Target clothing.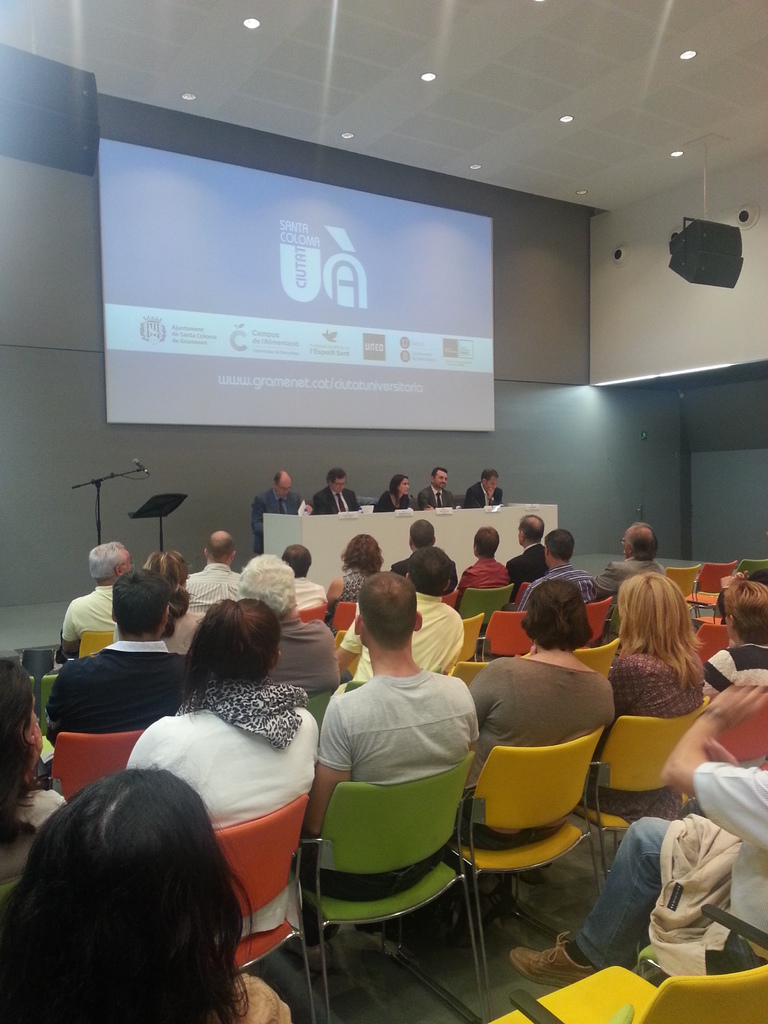
Target region: bbox=(415, 483, 454, 509).
